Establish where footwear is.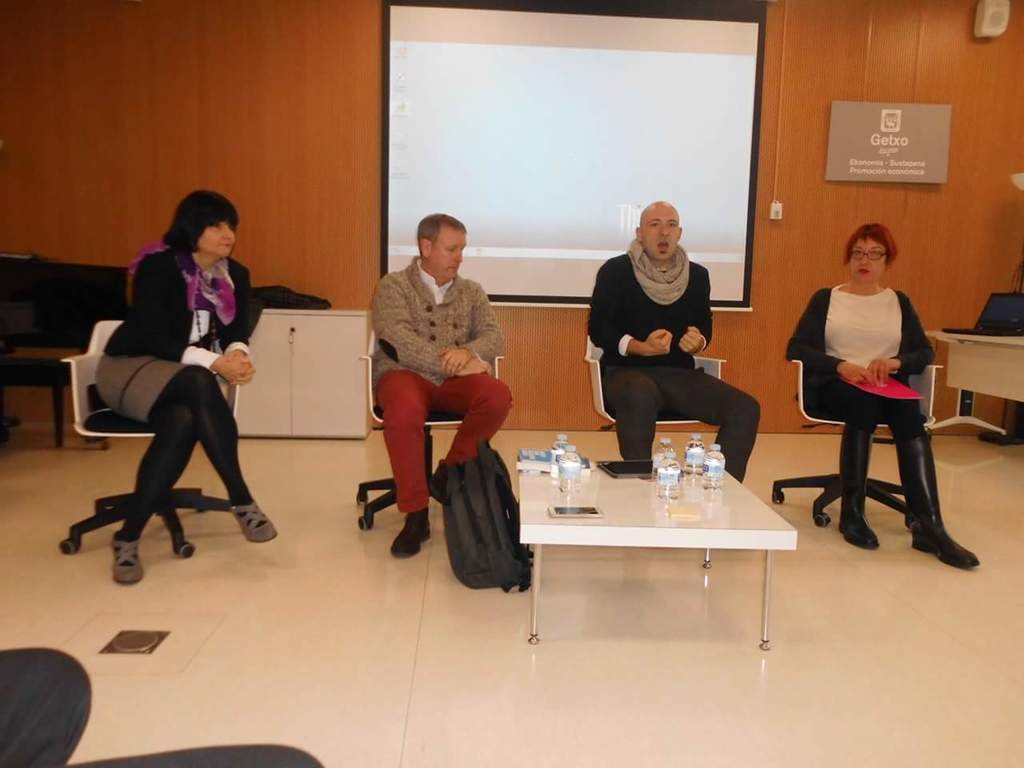
Established at detection(391, 510, 430, 559).
